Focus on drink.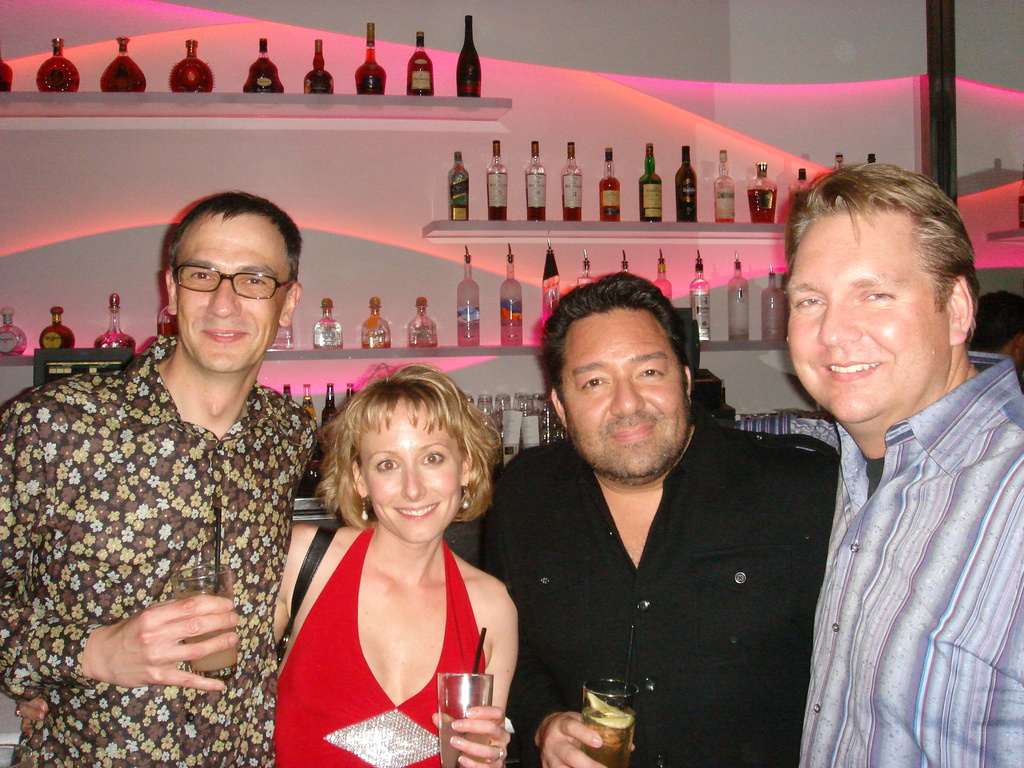
Focused at crop(436, 724, 493, 767).
